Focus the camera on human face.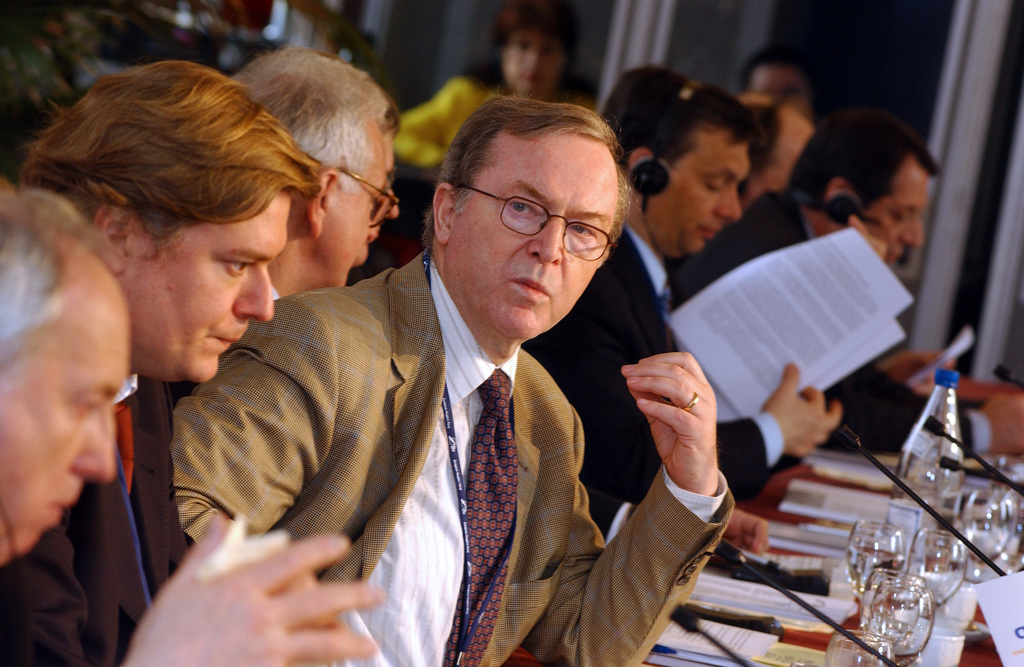
Focus region: (504,22,563,102).
